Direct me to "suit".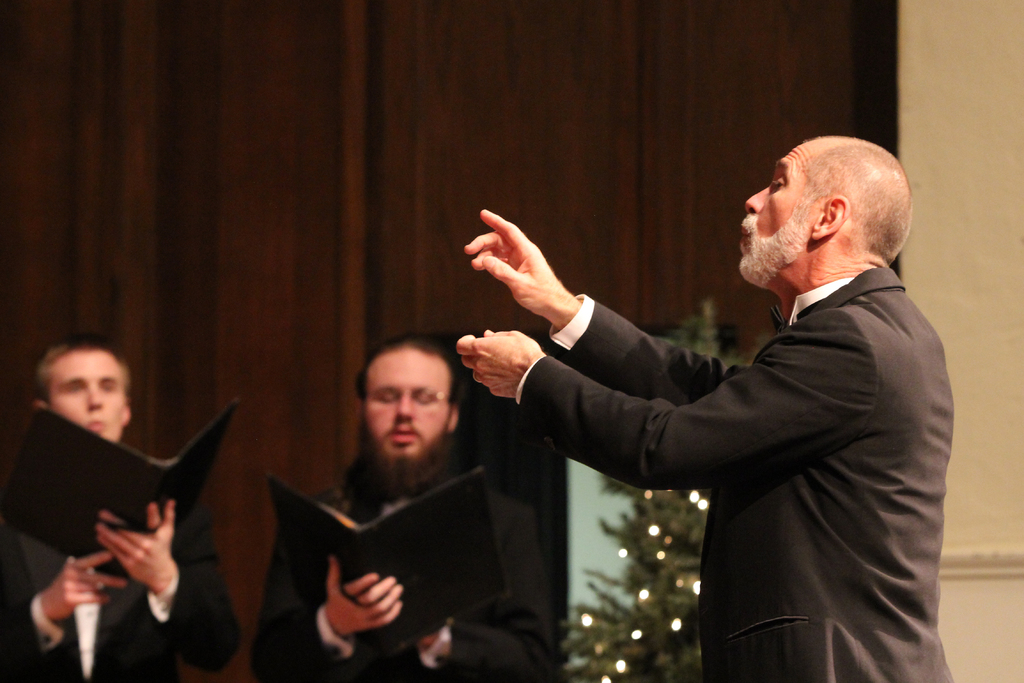
Direction: <box>248,466,561,682</box>.
